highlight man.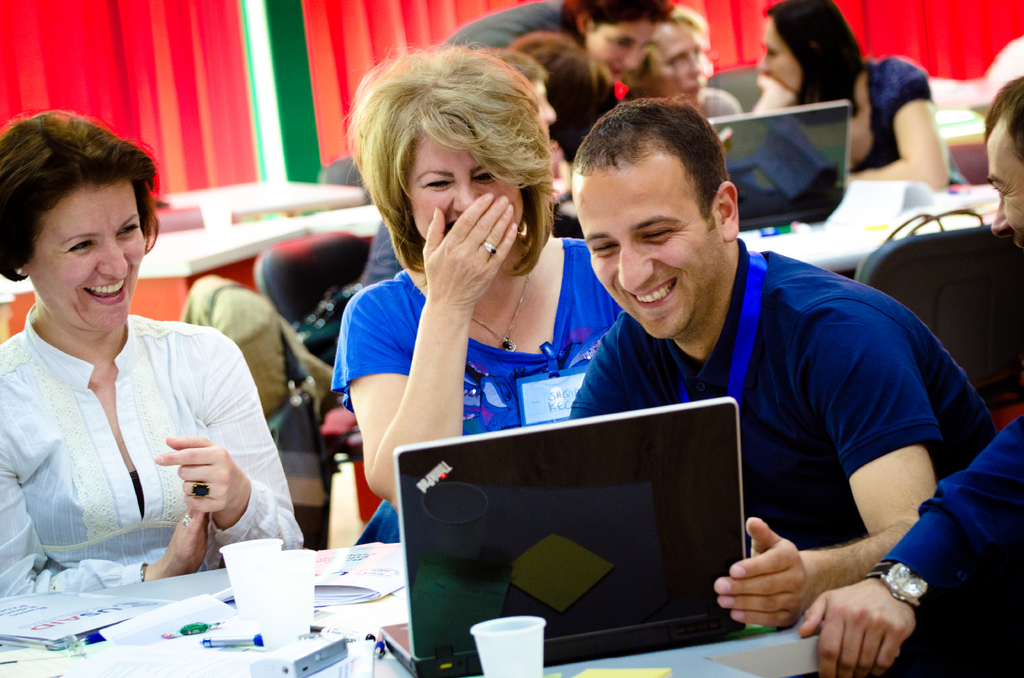
Highlighted region: (left=569, top=97, right=998, bottom=630).
